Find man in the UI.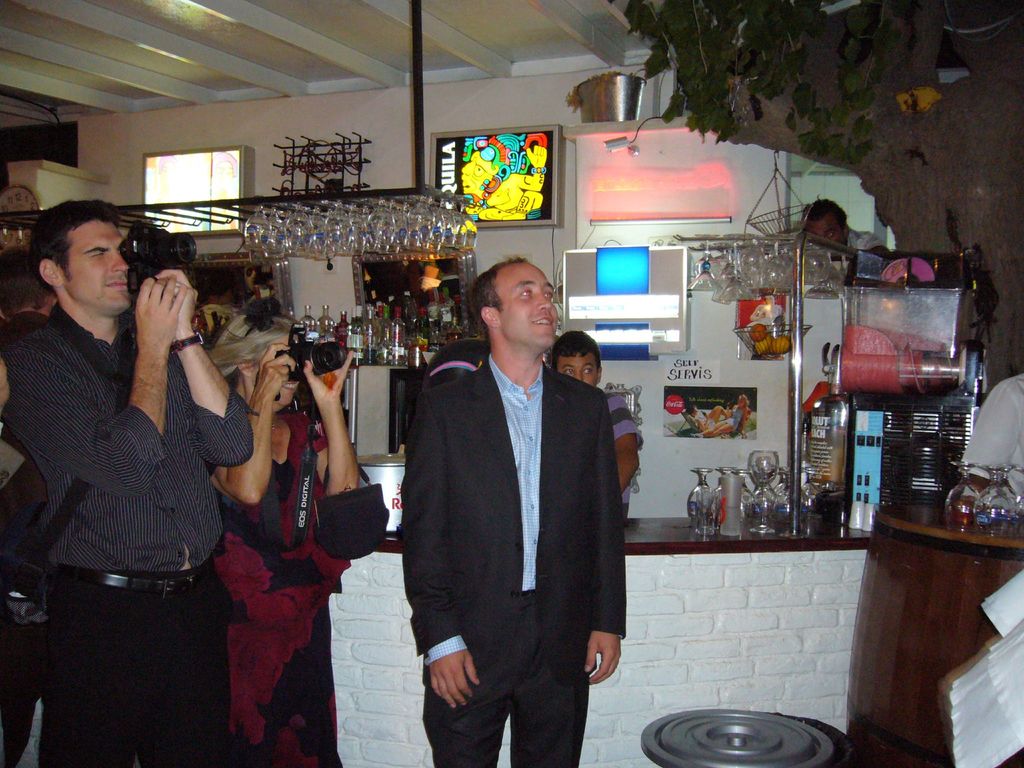
UI element at {"left": 961, "top": 372, "right": 1023, "bottom": 508}.
